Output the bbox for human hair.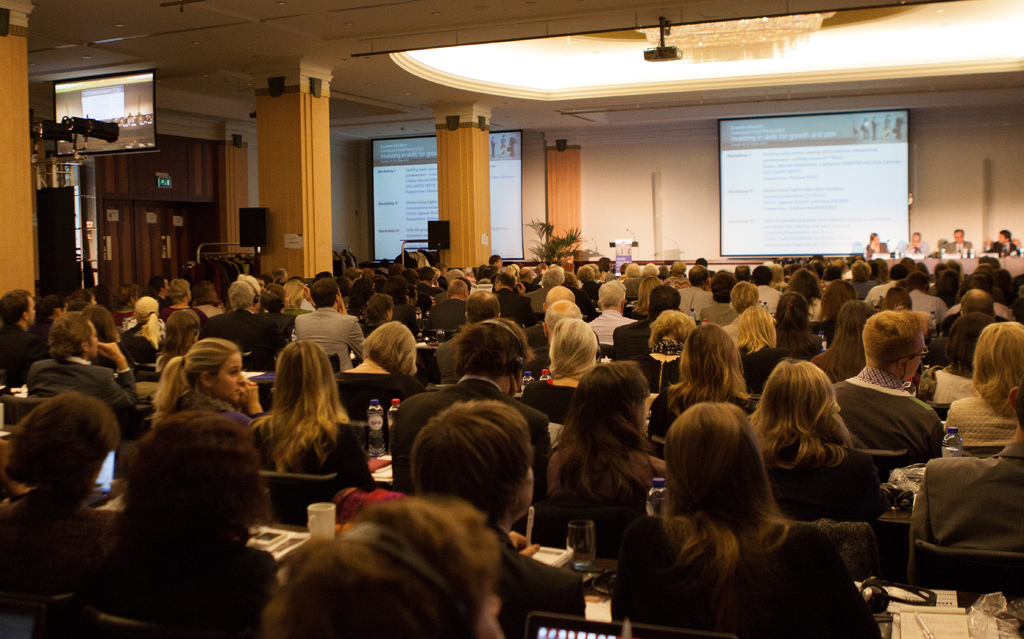
bbox=(542, 252, 566, 289).
